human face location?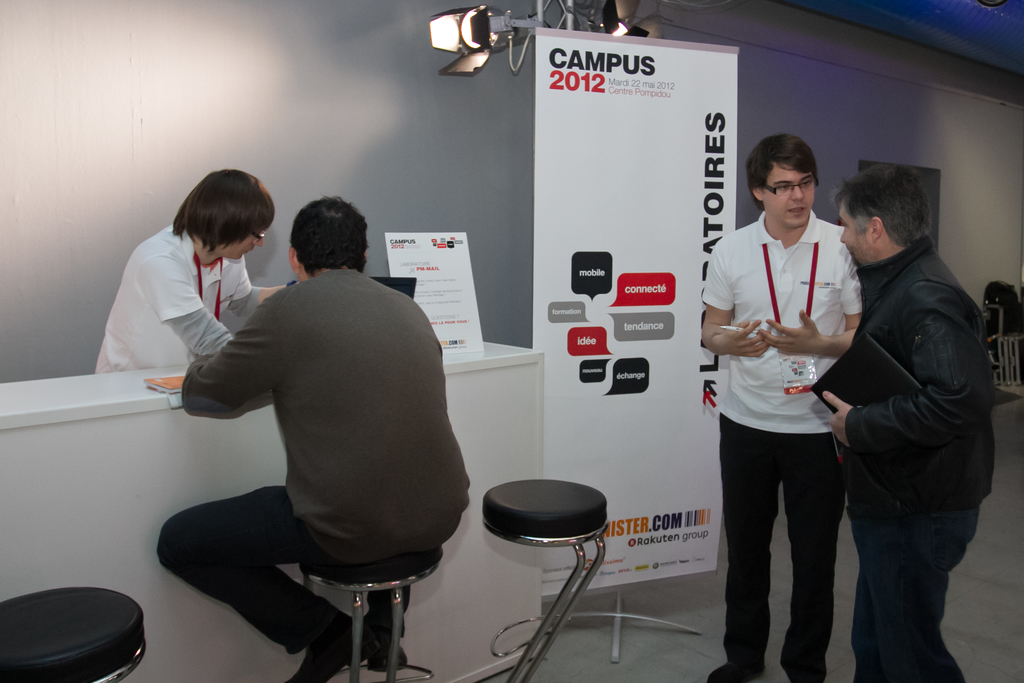
(x1=838, y1=201, x2=872, y2=267)
